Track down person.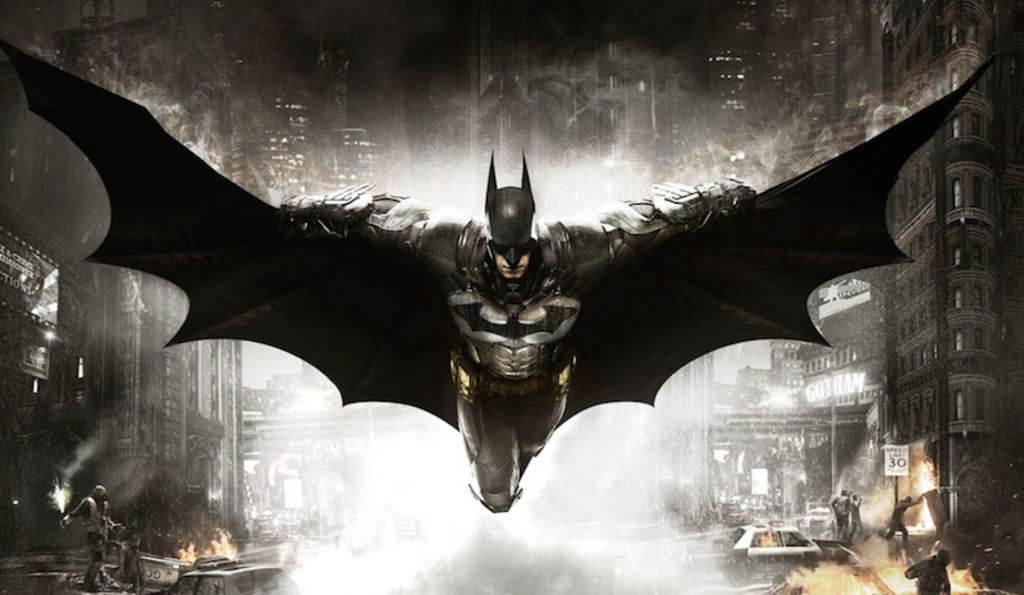
Tracked to x1=60 y1=484 x2=122 y2=590.
